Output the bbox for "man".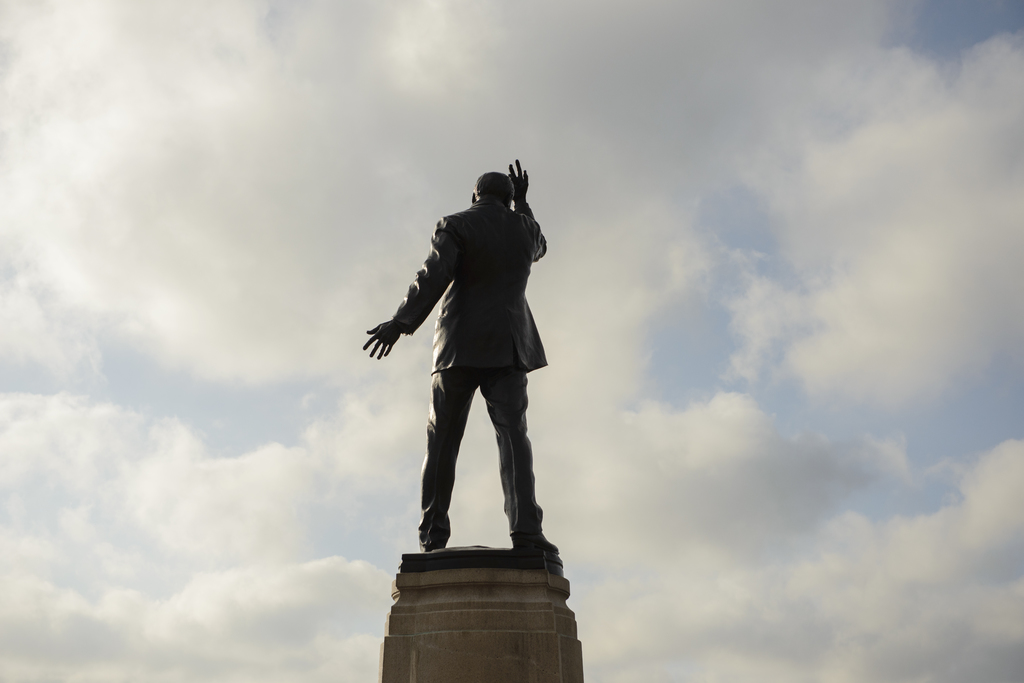
[375, 155, 570, 585].
